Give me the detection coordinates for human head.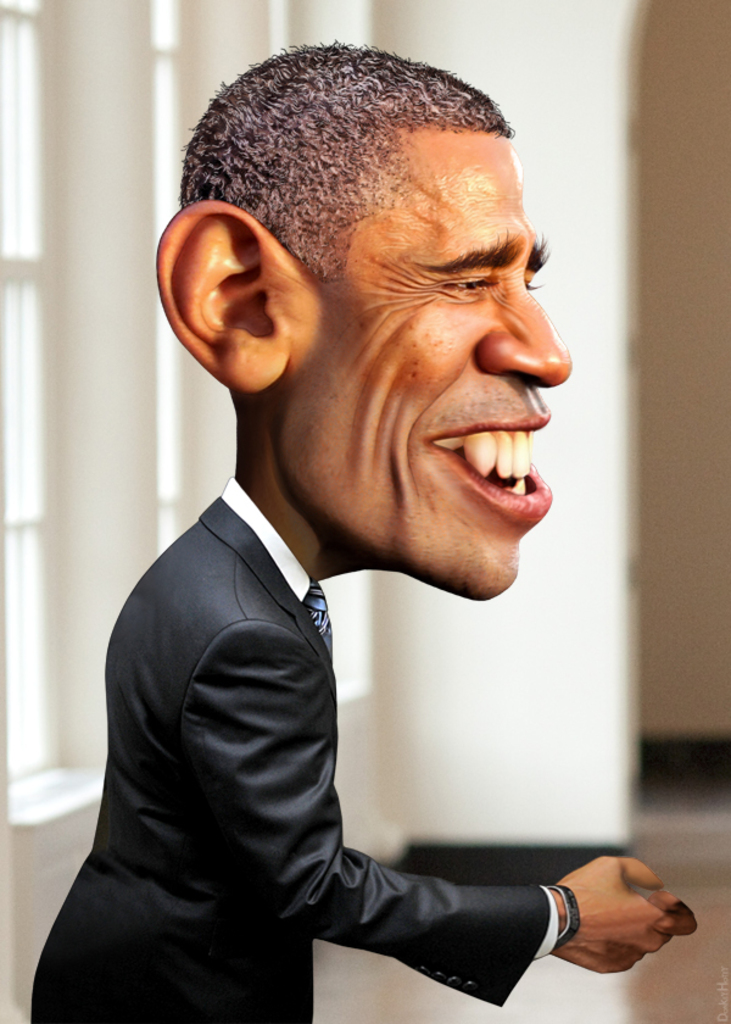
region(160, 38, 574, 601).
